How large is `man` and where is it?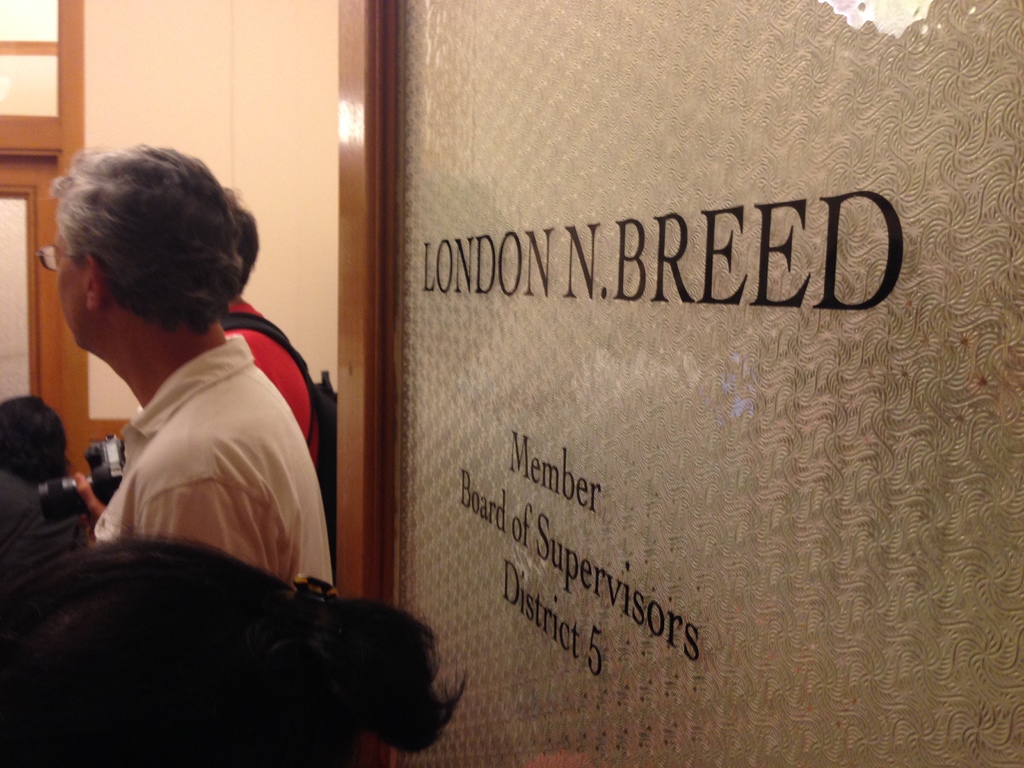
Bounding box: l=34, t=170, r=344, b=652.
